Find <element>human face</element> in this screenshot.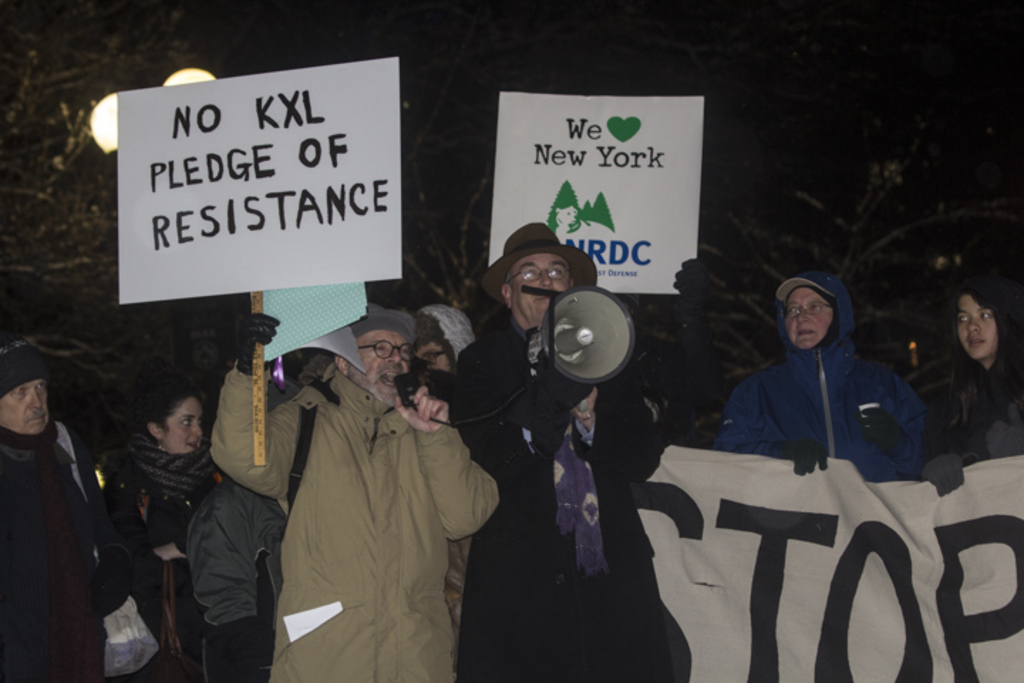
The bounding box for <element>human face</element> is <box>957,292,998,360</box>.
